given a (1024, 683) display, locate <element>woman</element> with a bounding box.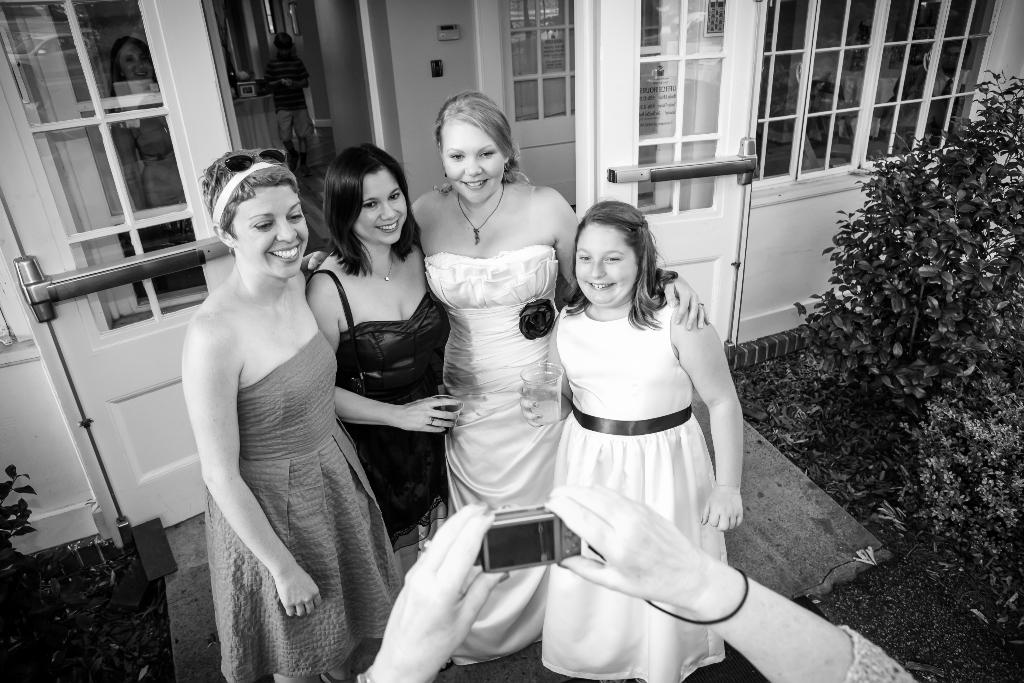
Located: (408,88,580,624).
